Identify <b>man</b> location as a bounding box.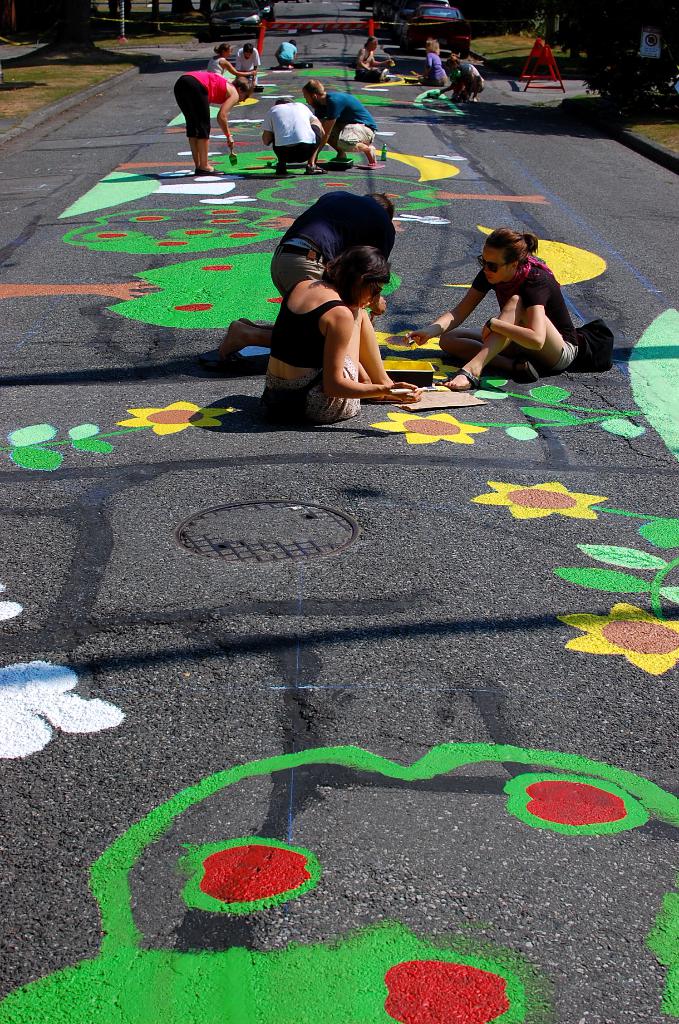
(282, 42, 306, 73).
